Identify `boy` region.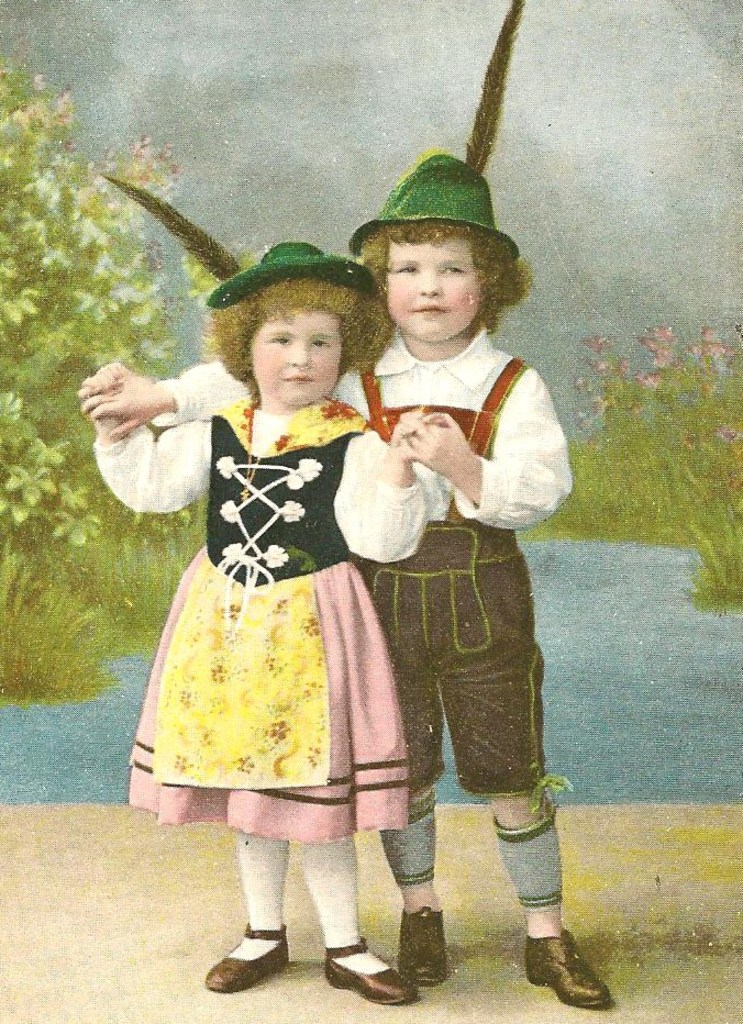
Region: (84,146,610,1010).
